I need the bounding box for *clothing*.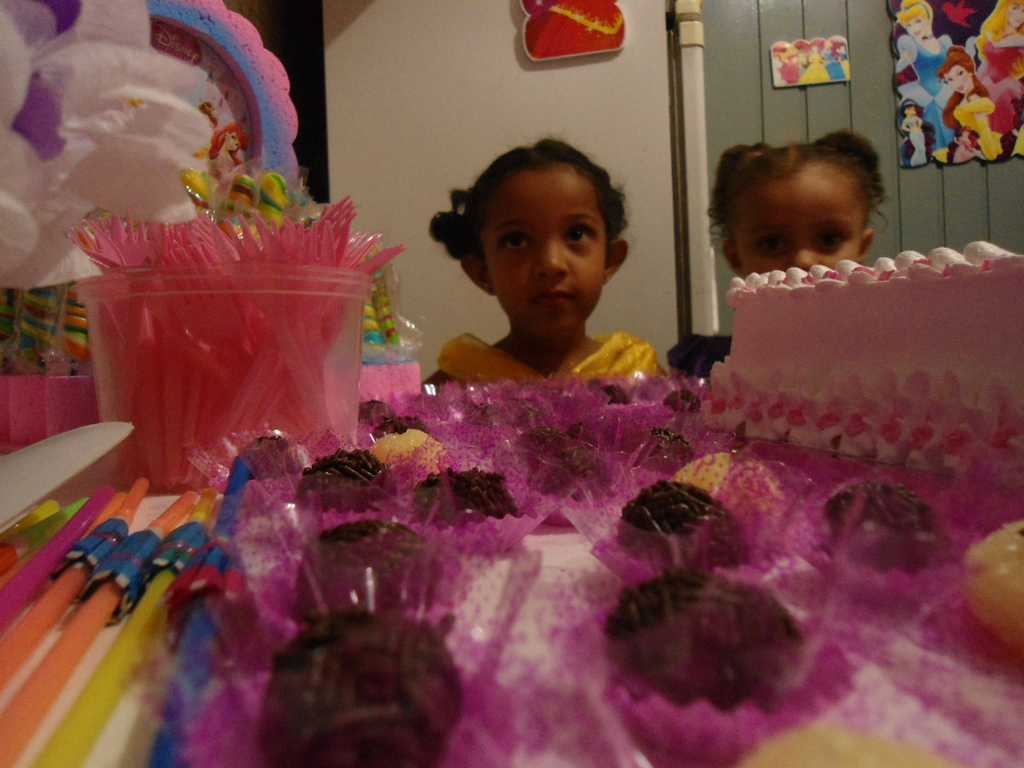
Here it is: 211,153,237,180.
